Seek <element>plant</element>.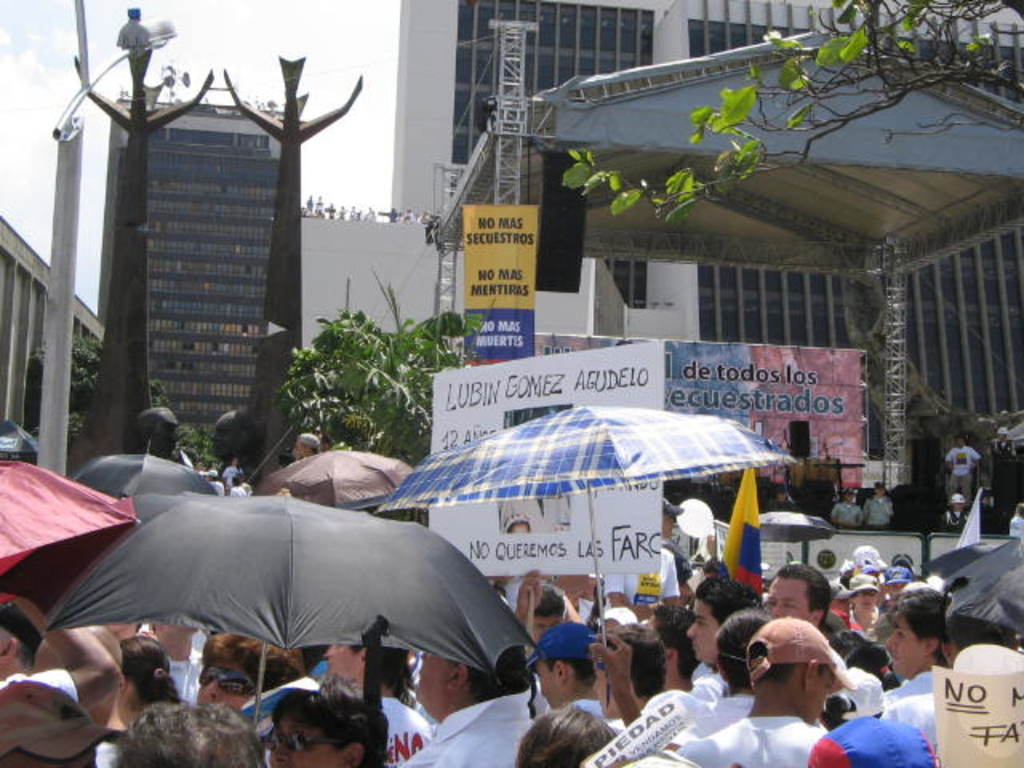
x1=170, y1=419, x2=230, y2=464.
